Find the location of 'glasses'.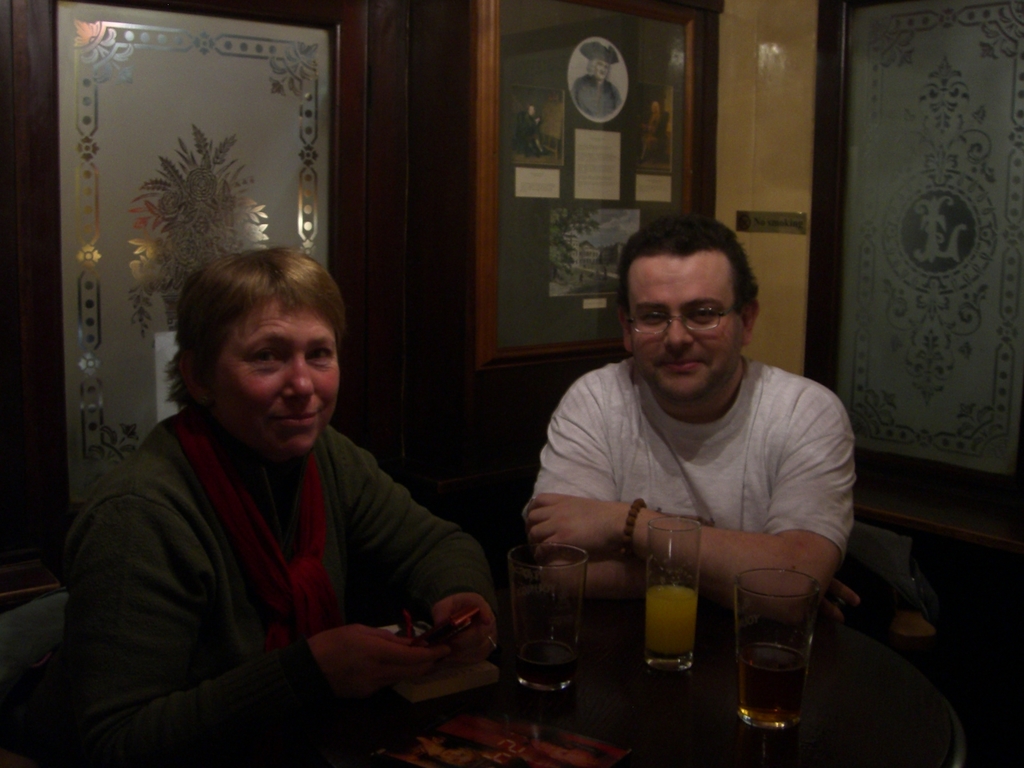
Location: [616,290,755,340].
